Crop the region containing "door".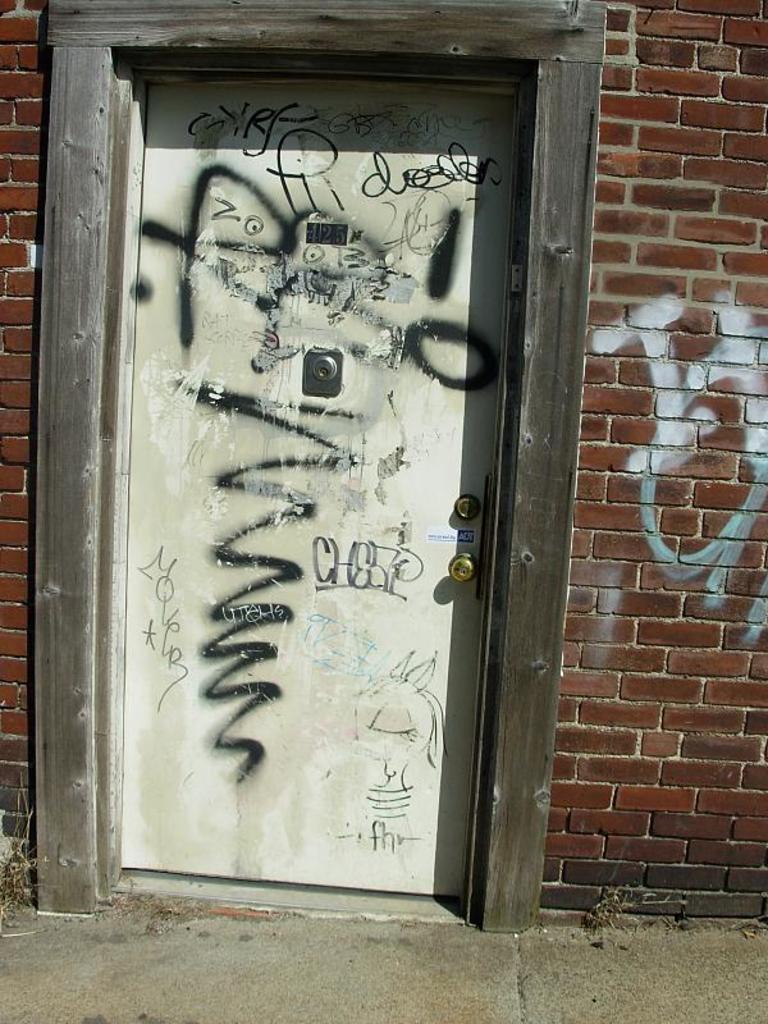
Crop region: [left=101, top=65, right=513, bottom=919].
